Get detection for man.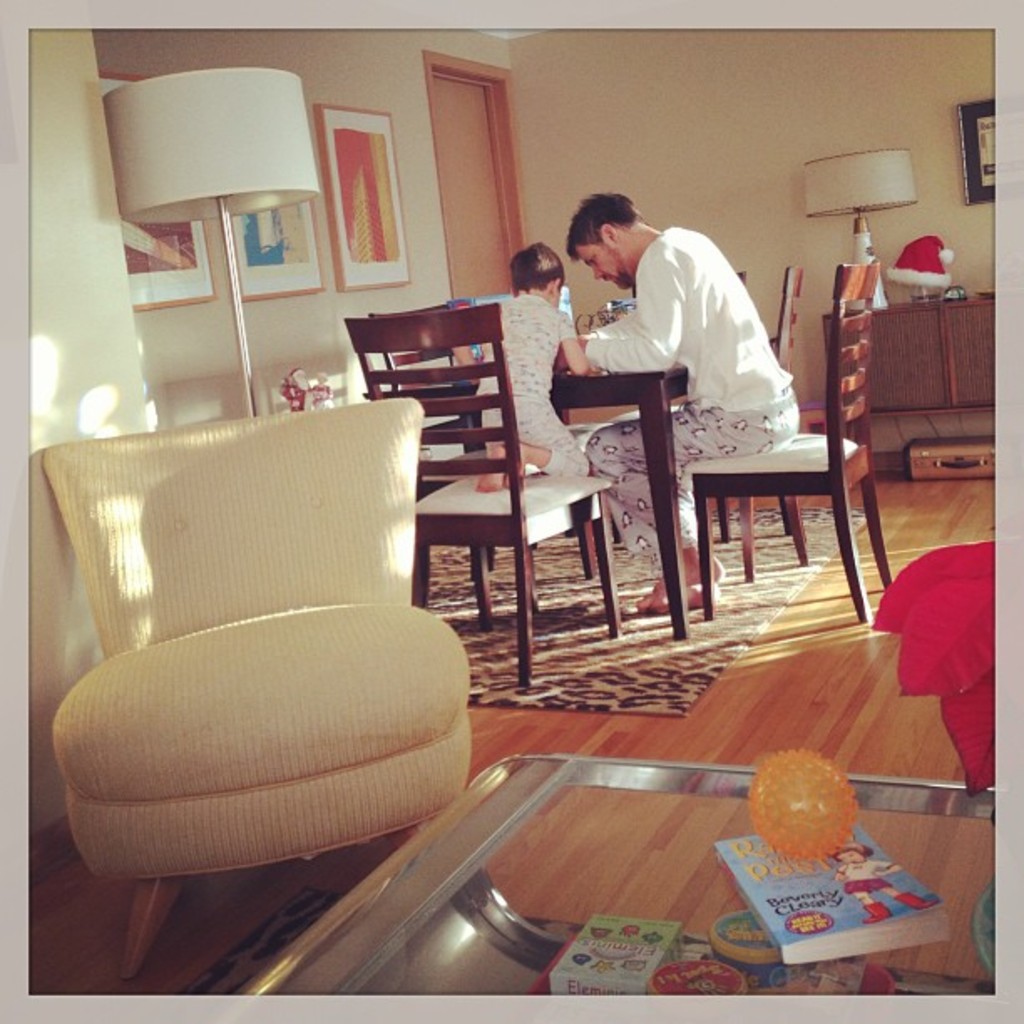
Detection: [557,191,791,617].
